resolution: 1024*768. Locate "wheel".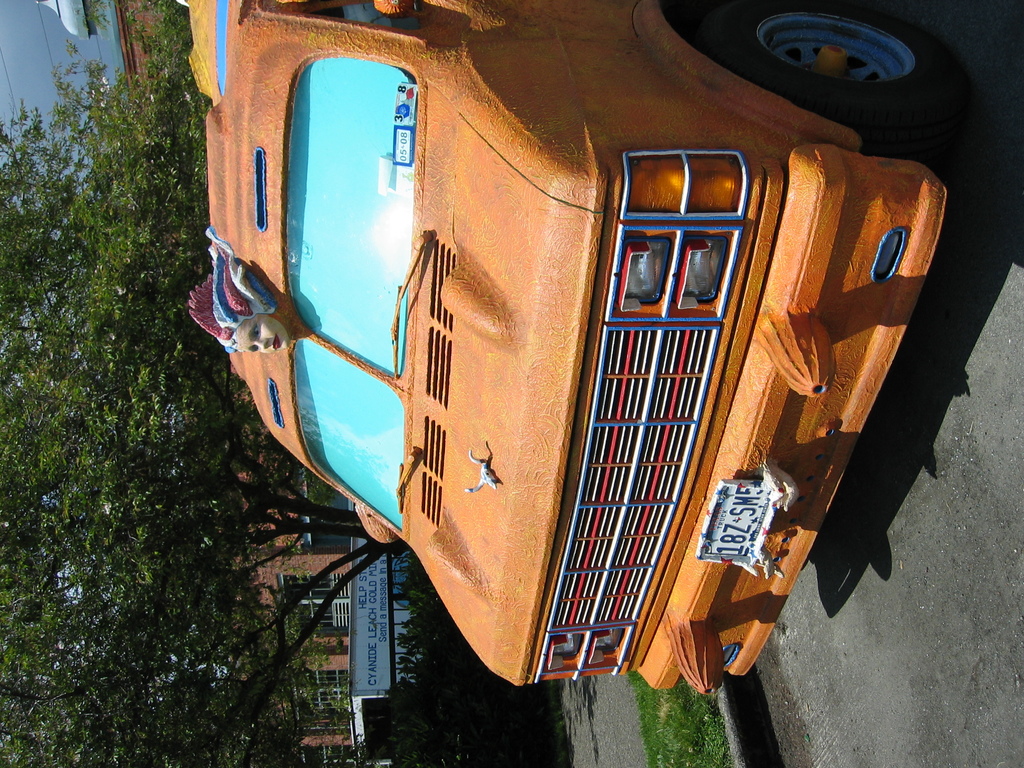
{"left": 740, "top": 9, "right": 950, "bottom": 121}.
